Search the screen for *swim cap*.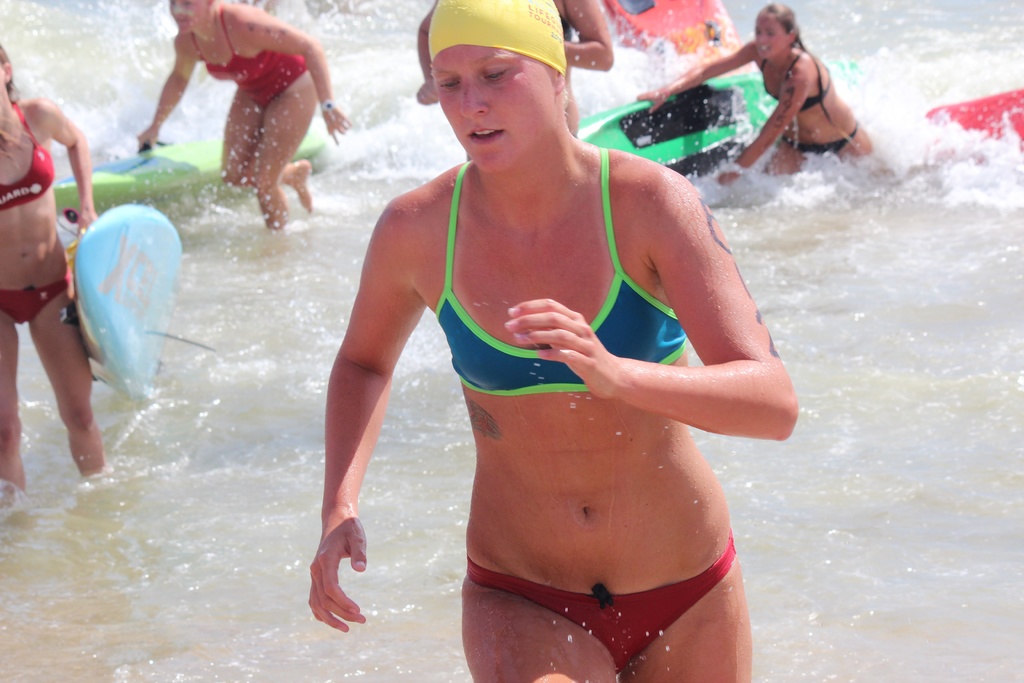
Found at [430, 0, 566, 70].
